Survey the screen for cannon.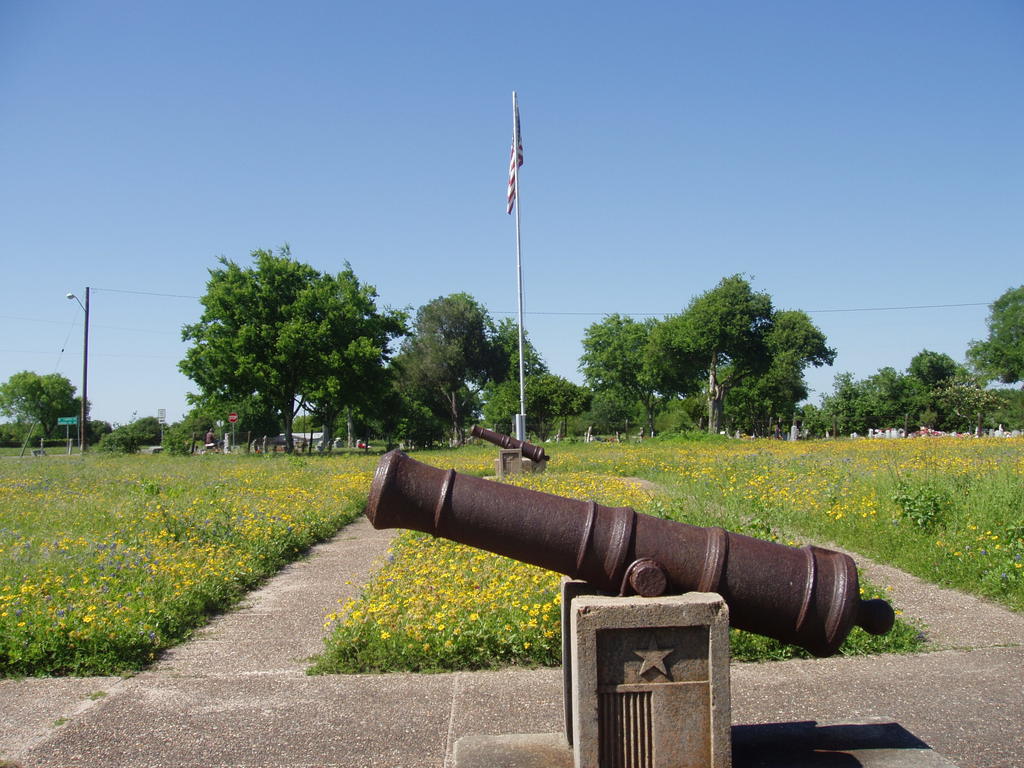
Survey found: (left=362, top=446, right=895, bottom=653).
